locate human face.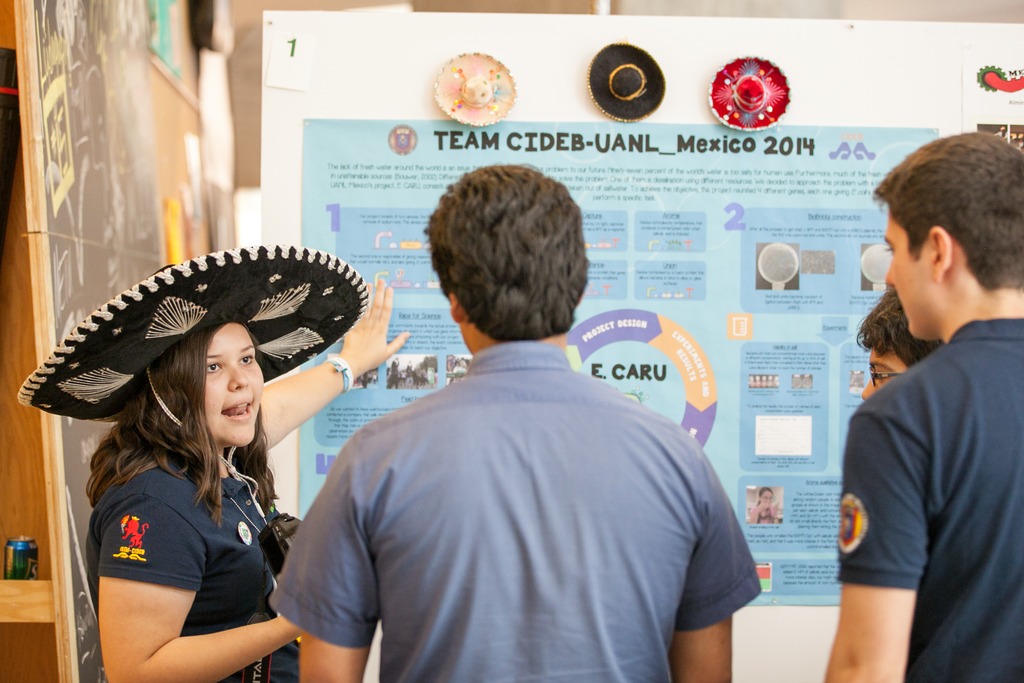
Bounding box: <region>890, 213, 937, 339</region>.
